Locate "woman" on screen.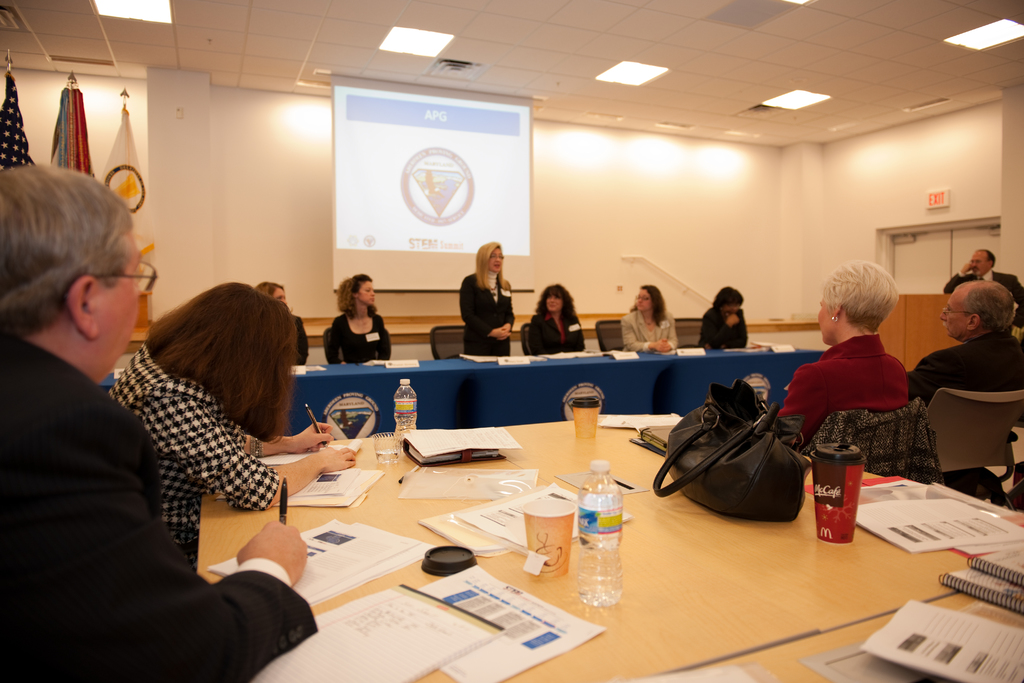
On screen at left=259, top=279, right=313, bottom=367.
